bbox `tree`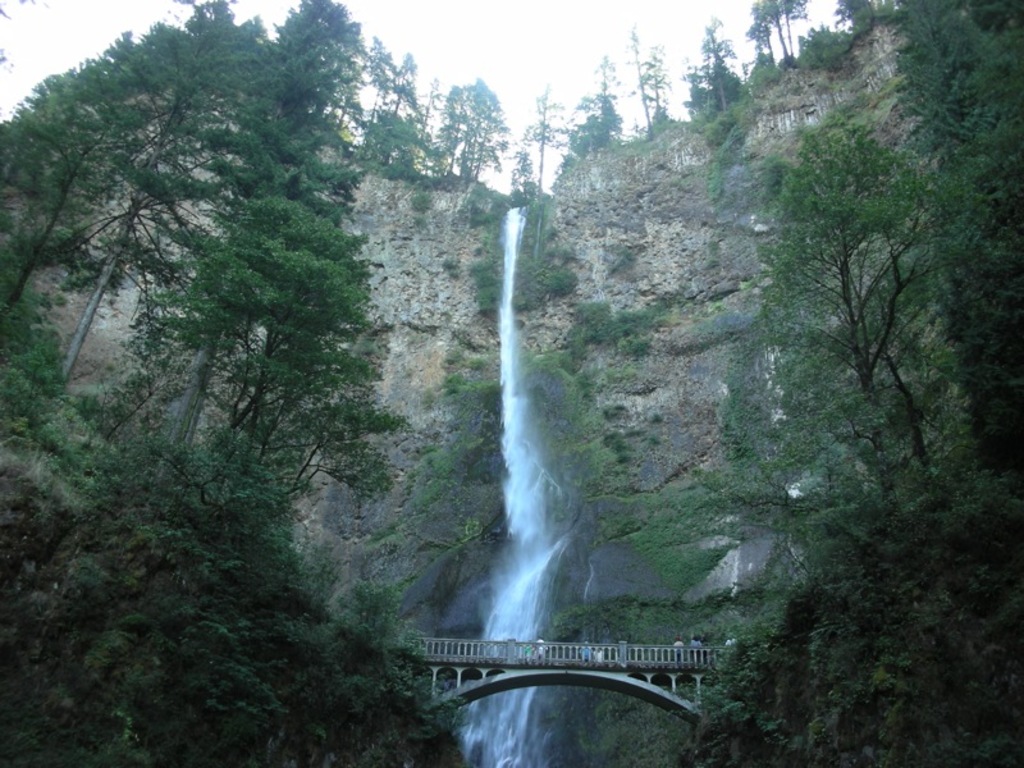
Rect(897, 0, 1023, 458)
